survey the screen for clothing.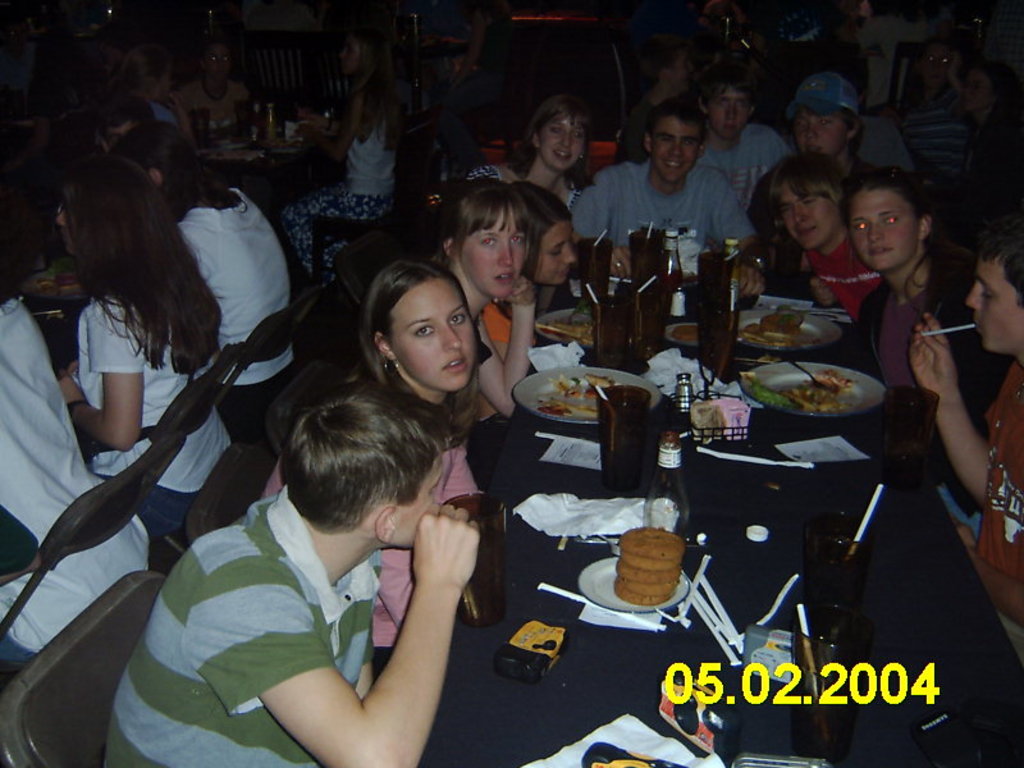
Survey found: x1=253 y1=362 x2=494 y2=685.
